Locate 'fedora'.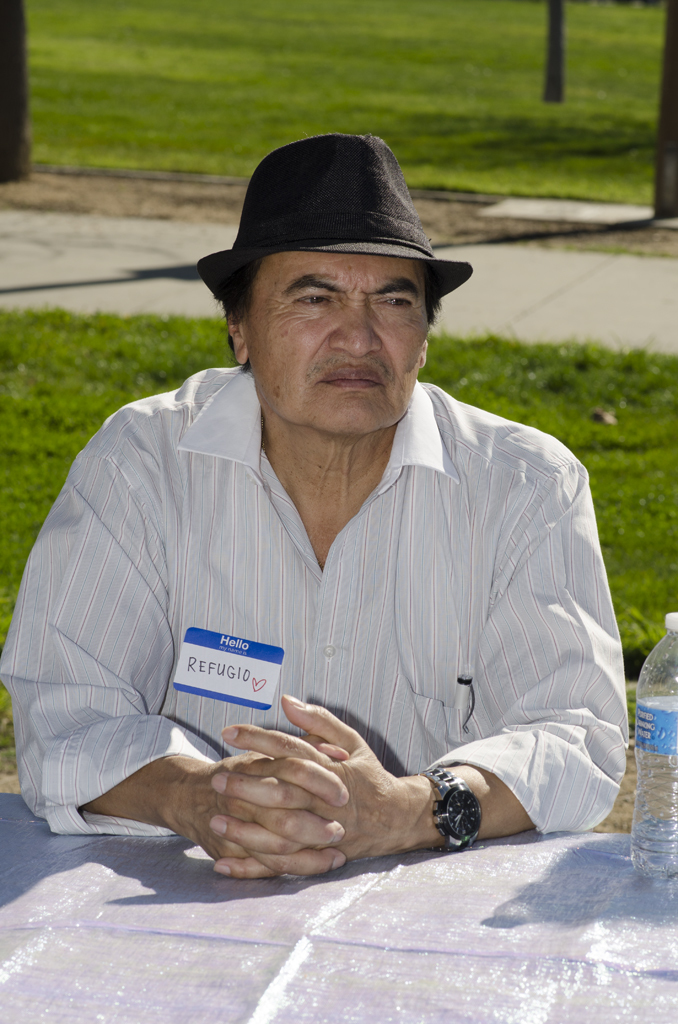
Bounding box: BBox(195, 135, 473, 302).
